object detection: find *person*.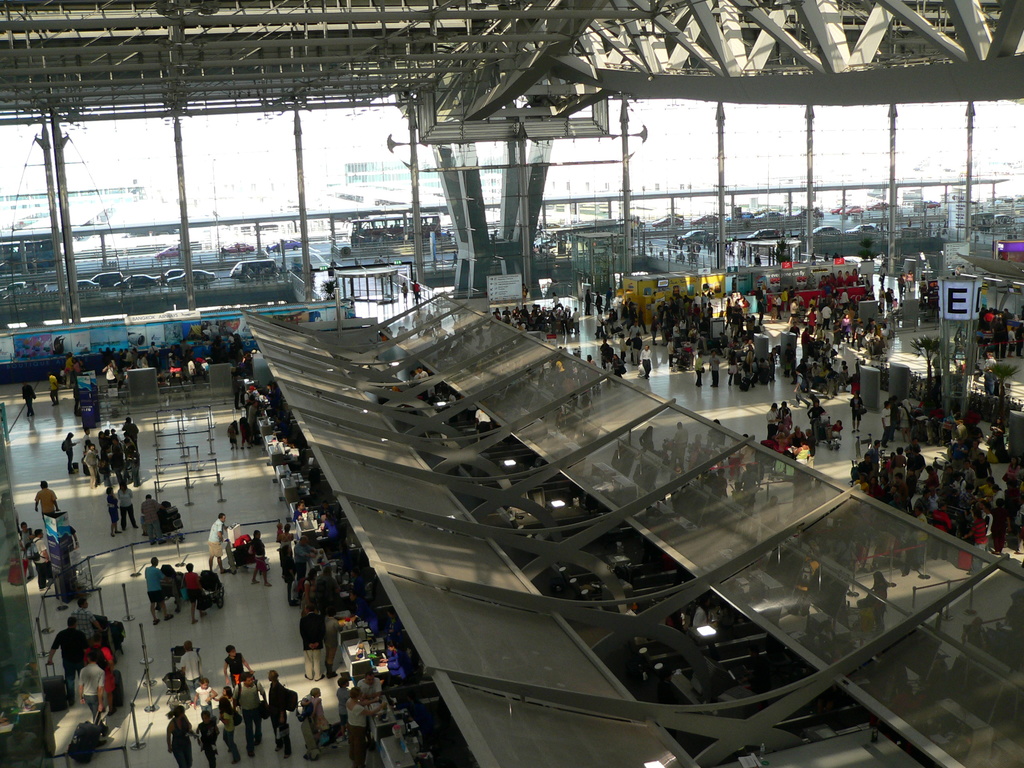
[left=265, top=674, right=281, bottom=751].
